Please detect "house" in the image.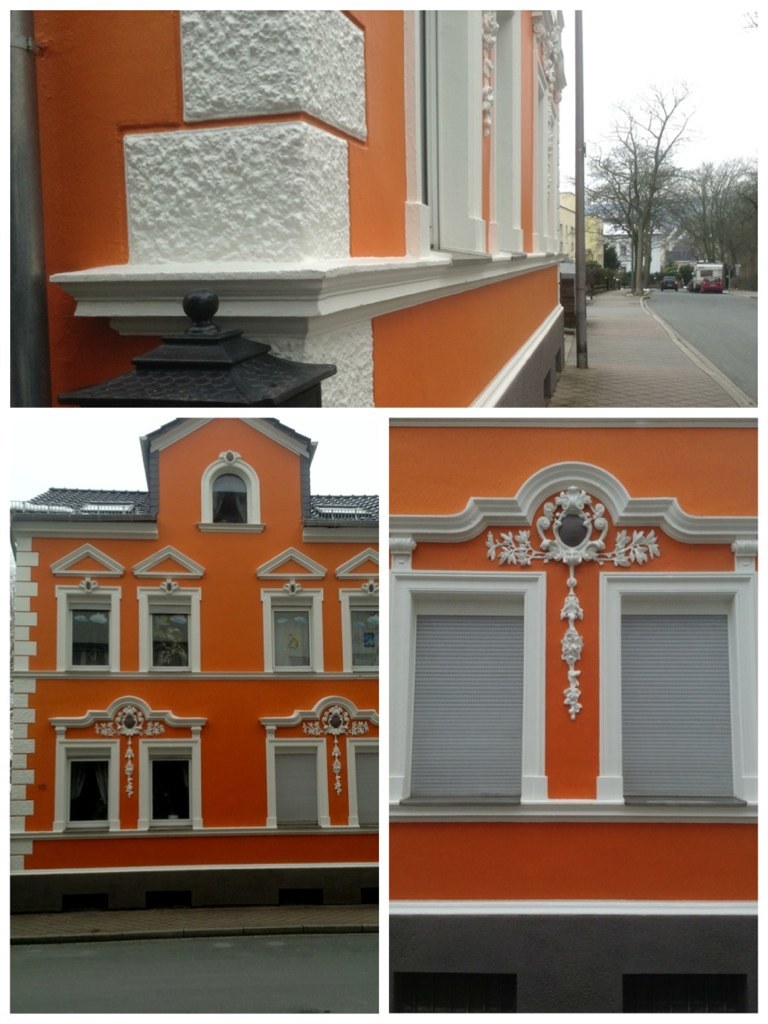
region(605, 223, 686, 280).
